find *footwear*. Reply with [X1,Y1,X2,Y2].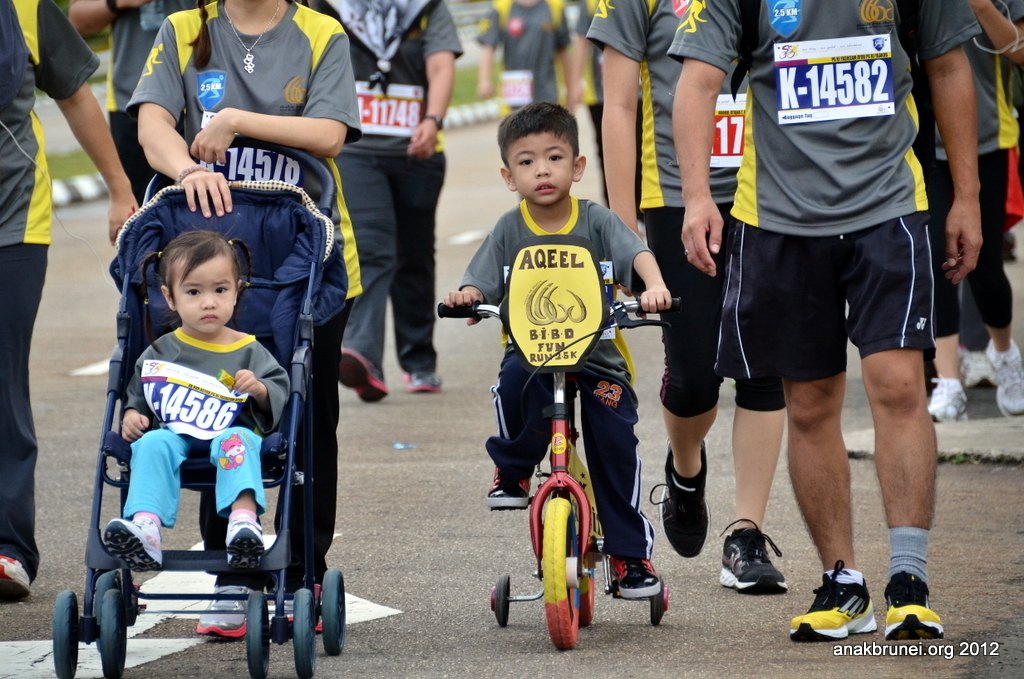
[104,514,164,569].
